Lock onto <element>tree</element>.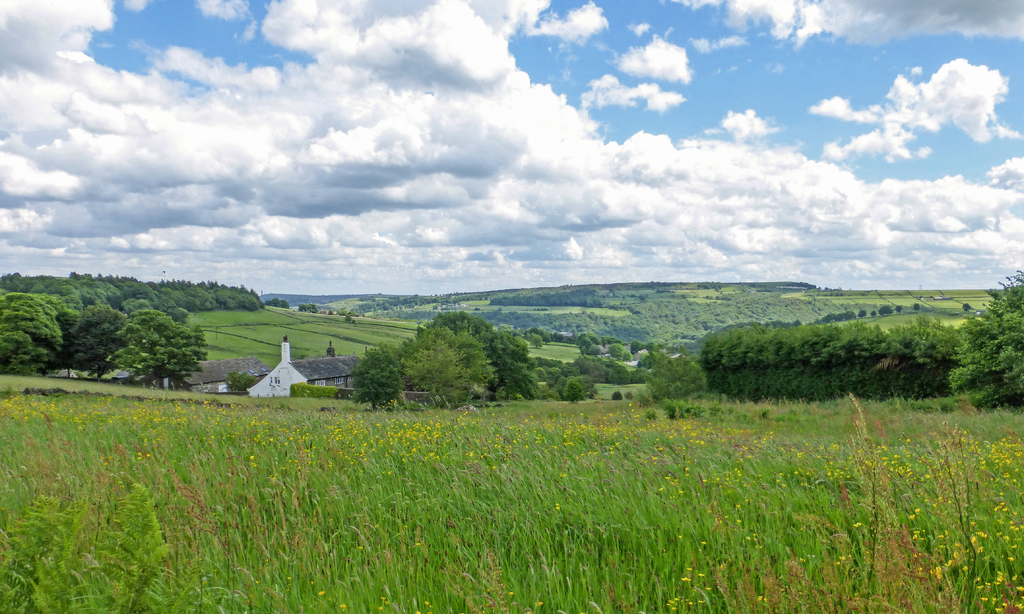
Locked: locate(692, 318, 796, 397).
